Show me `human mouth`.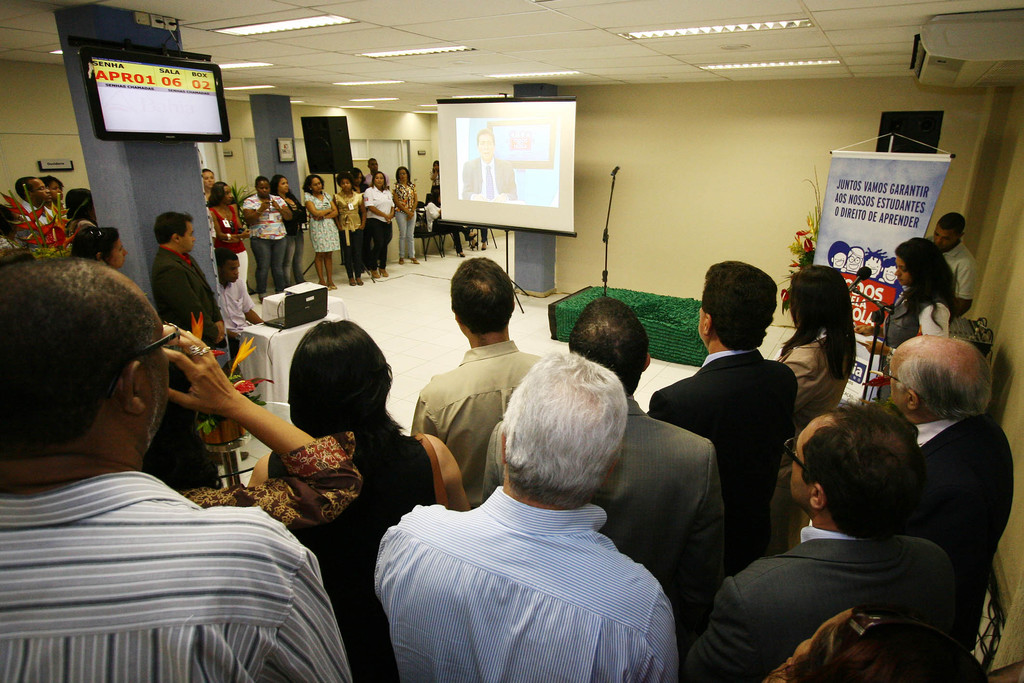
`human mouth` is here: (871,269,877,276).
